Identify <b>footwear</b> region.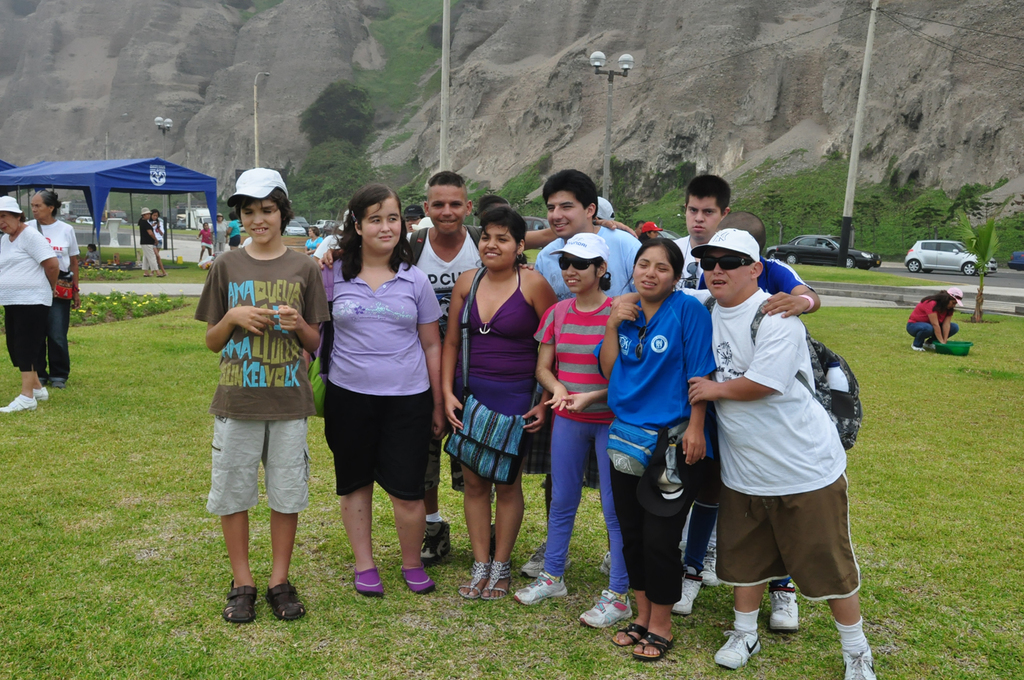
Region: rect(848, 644, 876, 679).
